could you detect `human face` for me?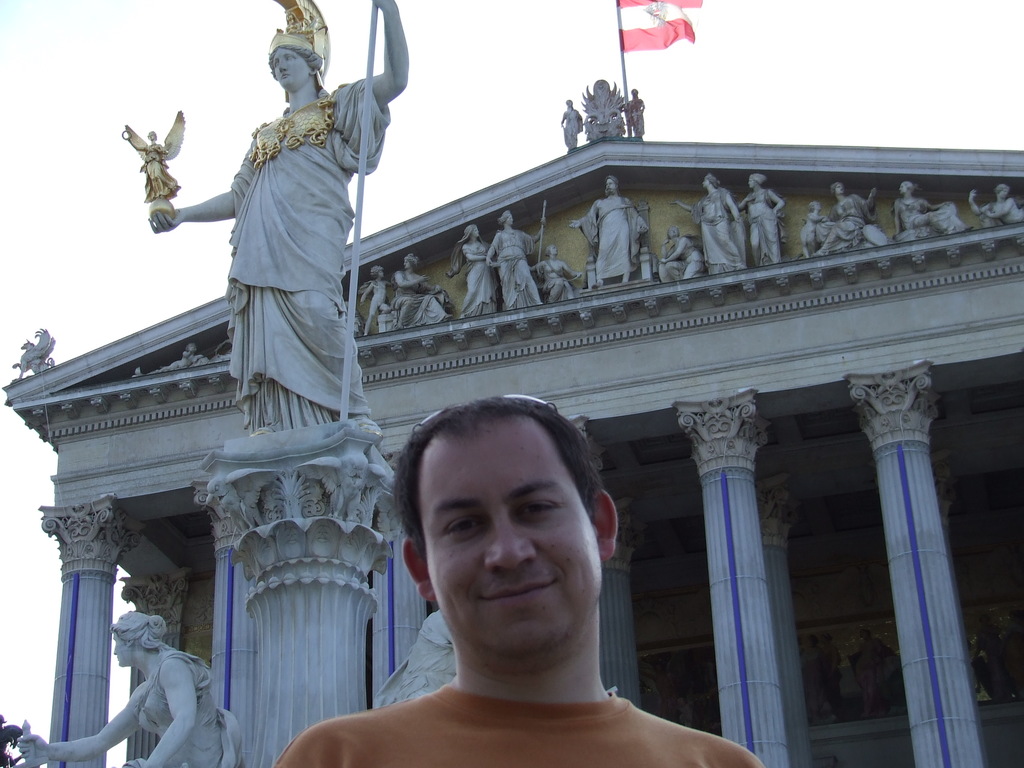
Detection result: BBox(424, 415, 600, 668).
